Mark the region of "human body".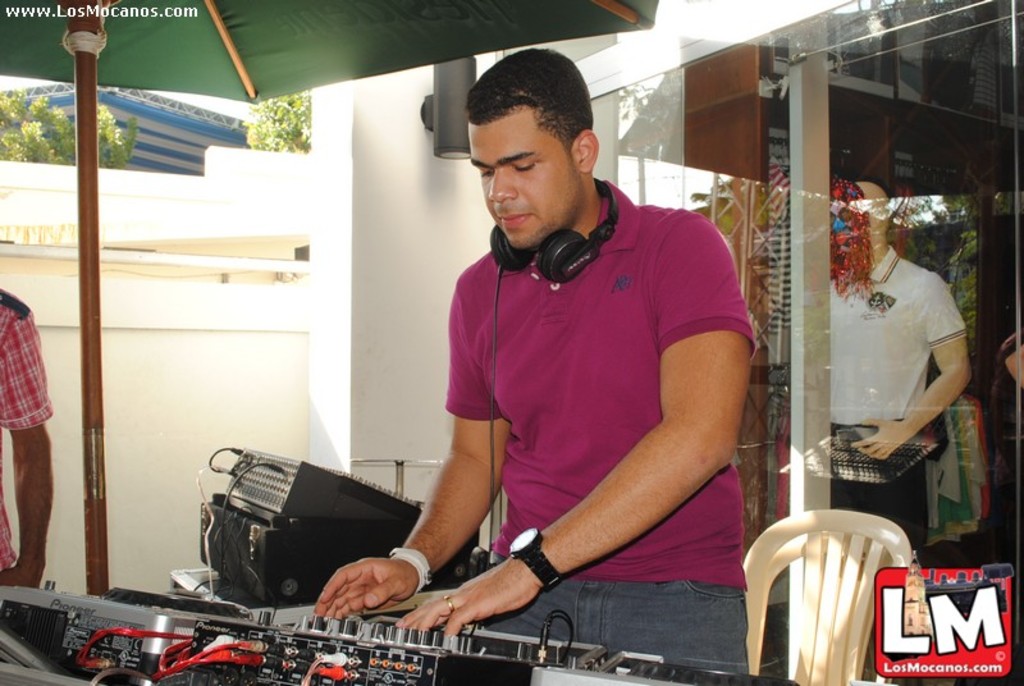
Region: bbox=(0, 289, 58, 593).
